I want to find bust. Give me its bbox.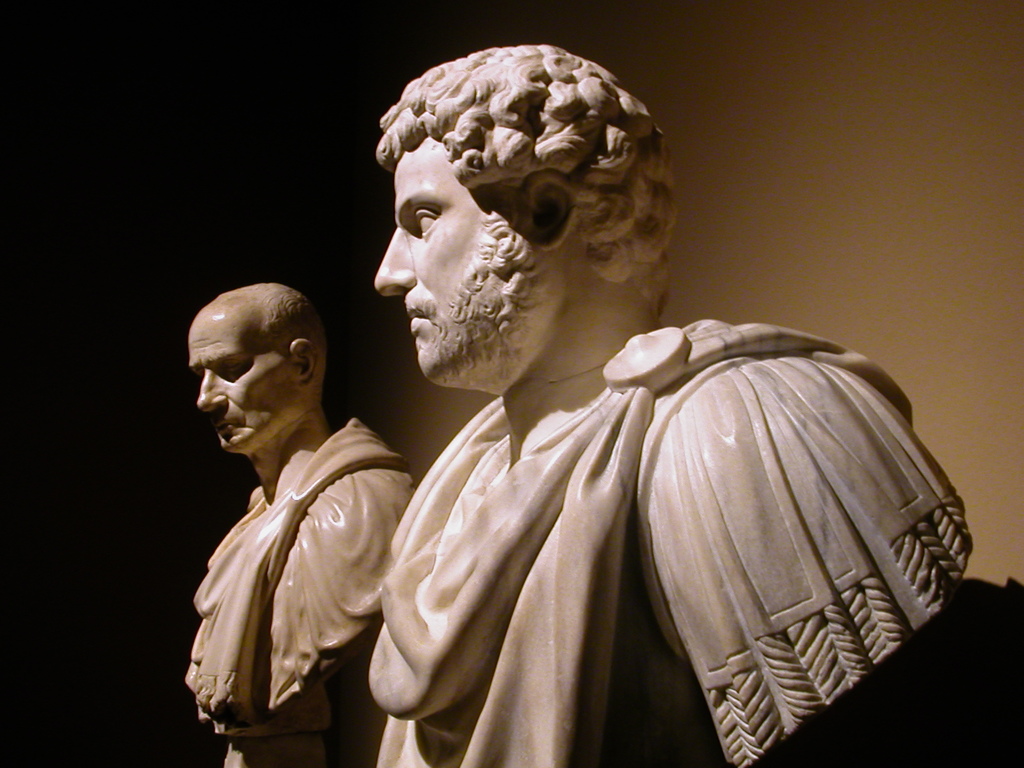
region(372, 38, 974, 767).
